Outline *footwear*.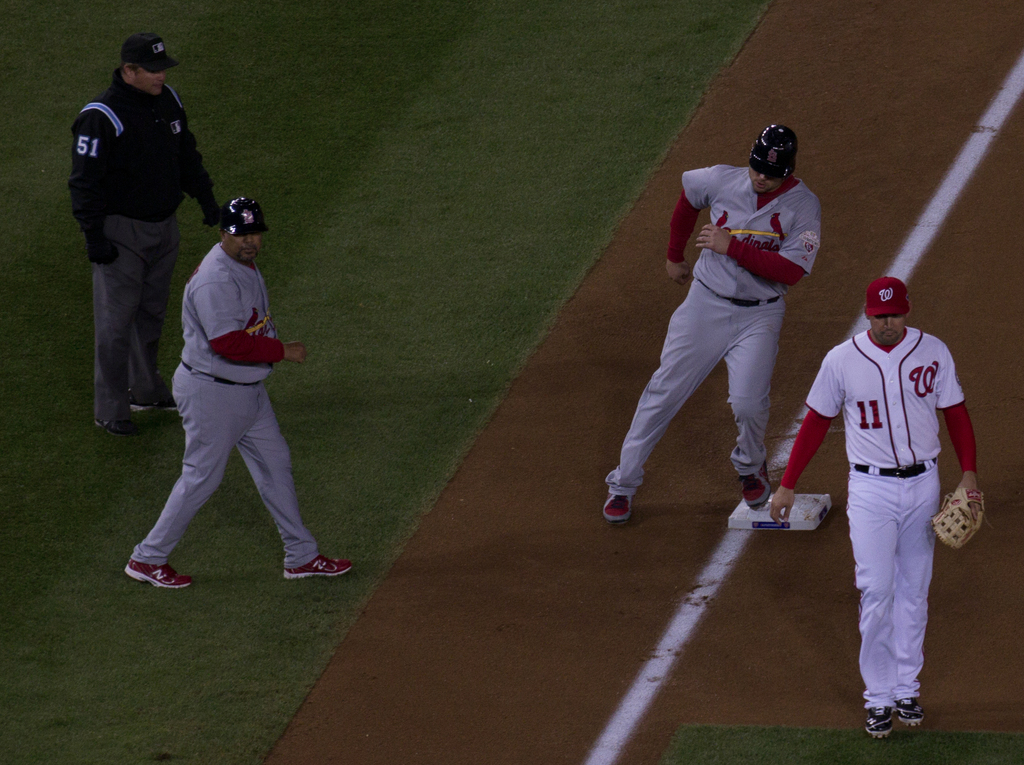
Outline: crop(129, 555, 191, 588).
